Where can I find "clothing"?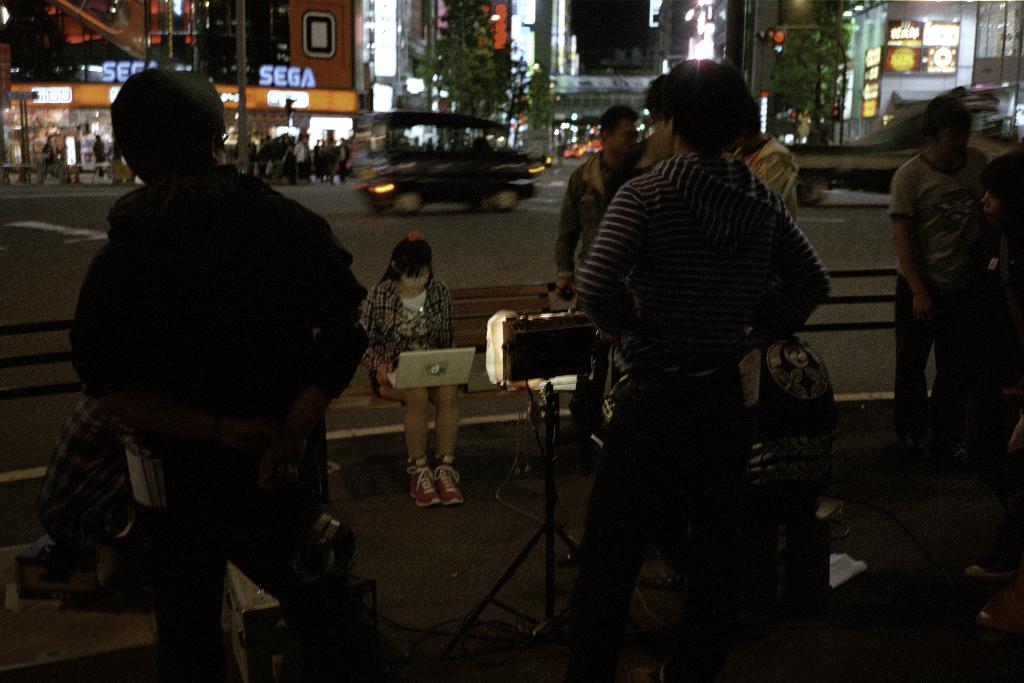
You can find it at (x1=578, y1=147, x2=852, y2=653).
